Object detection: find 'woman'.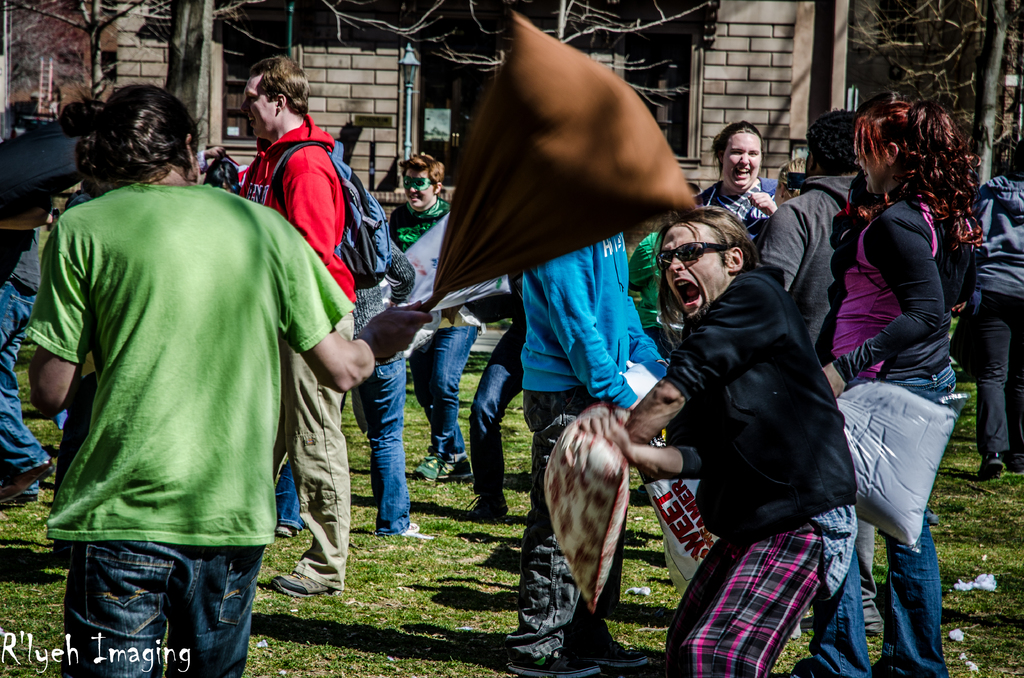
box(802, 88, 979, 650).
